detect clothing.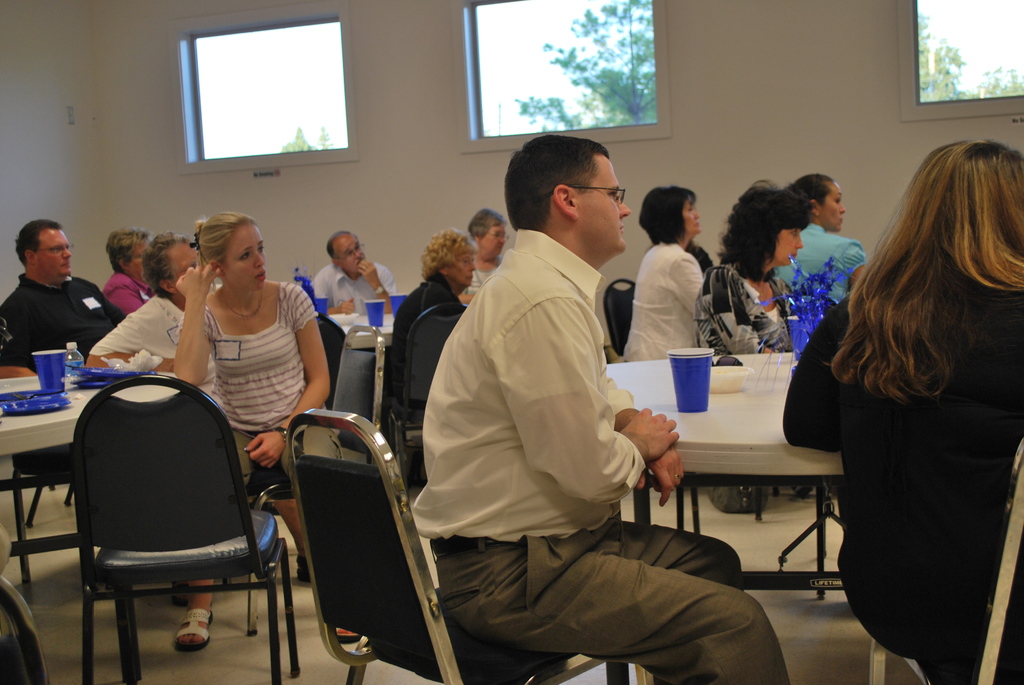
Detected at bbox(307, 264, 397, 319).
